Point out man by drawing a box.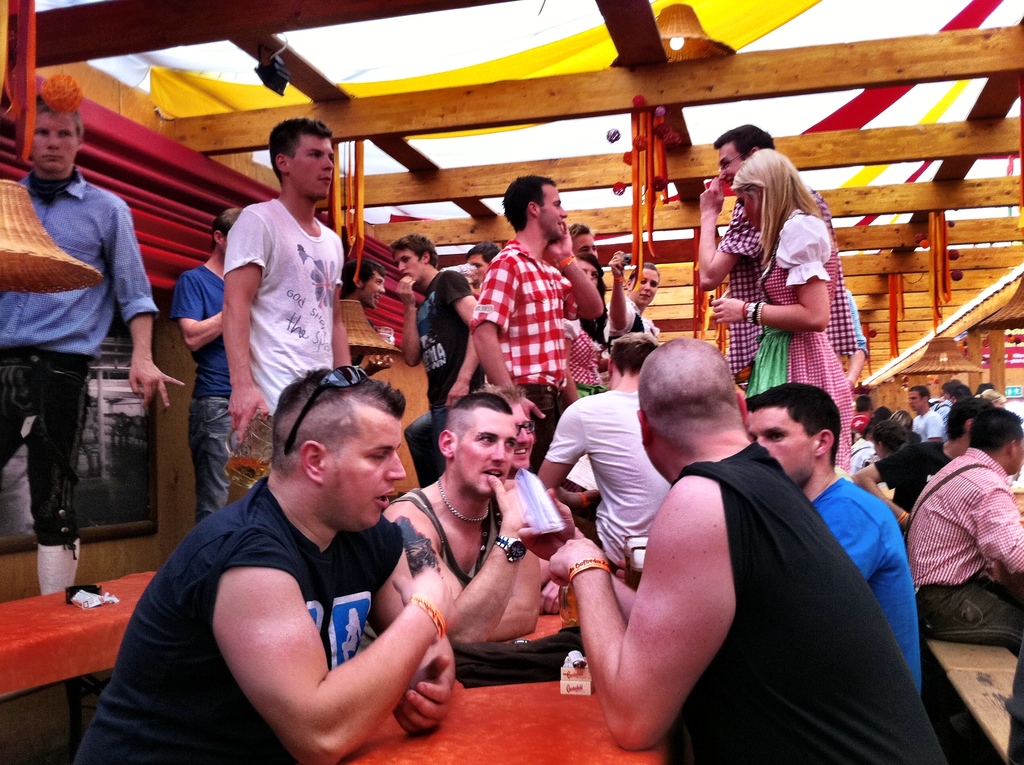
[x1=908, y1=387, x2=948, y2=440].
